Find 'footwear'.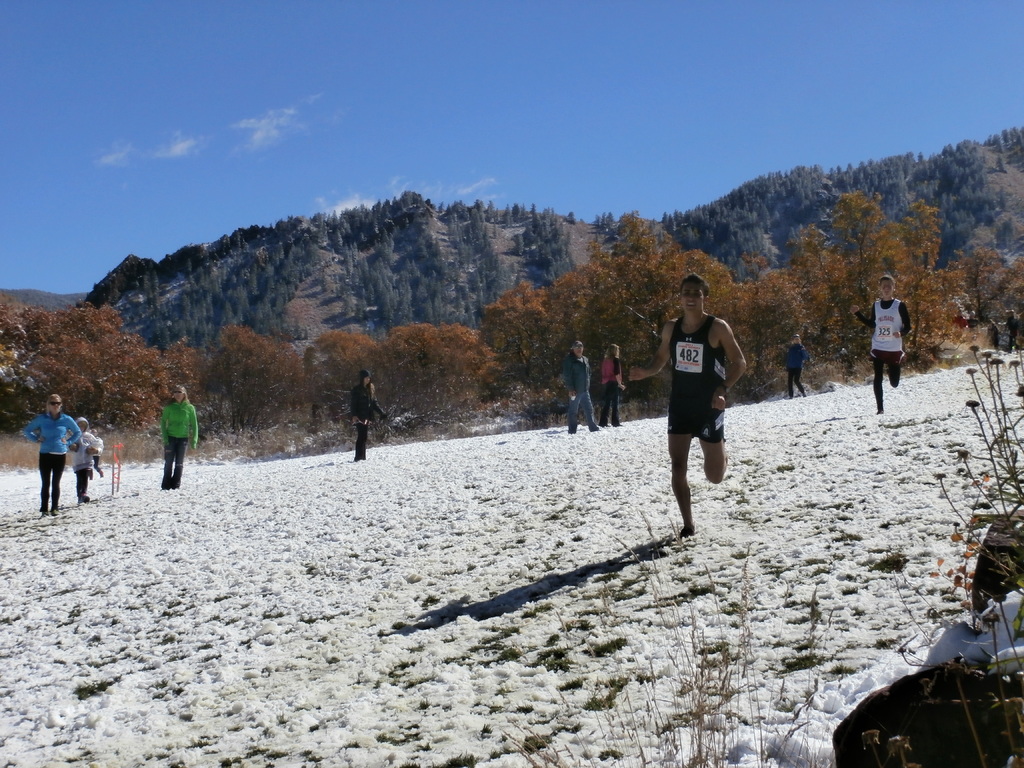
pyautogui.locateOnScreen(82, 495, 87, 502).
